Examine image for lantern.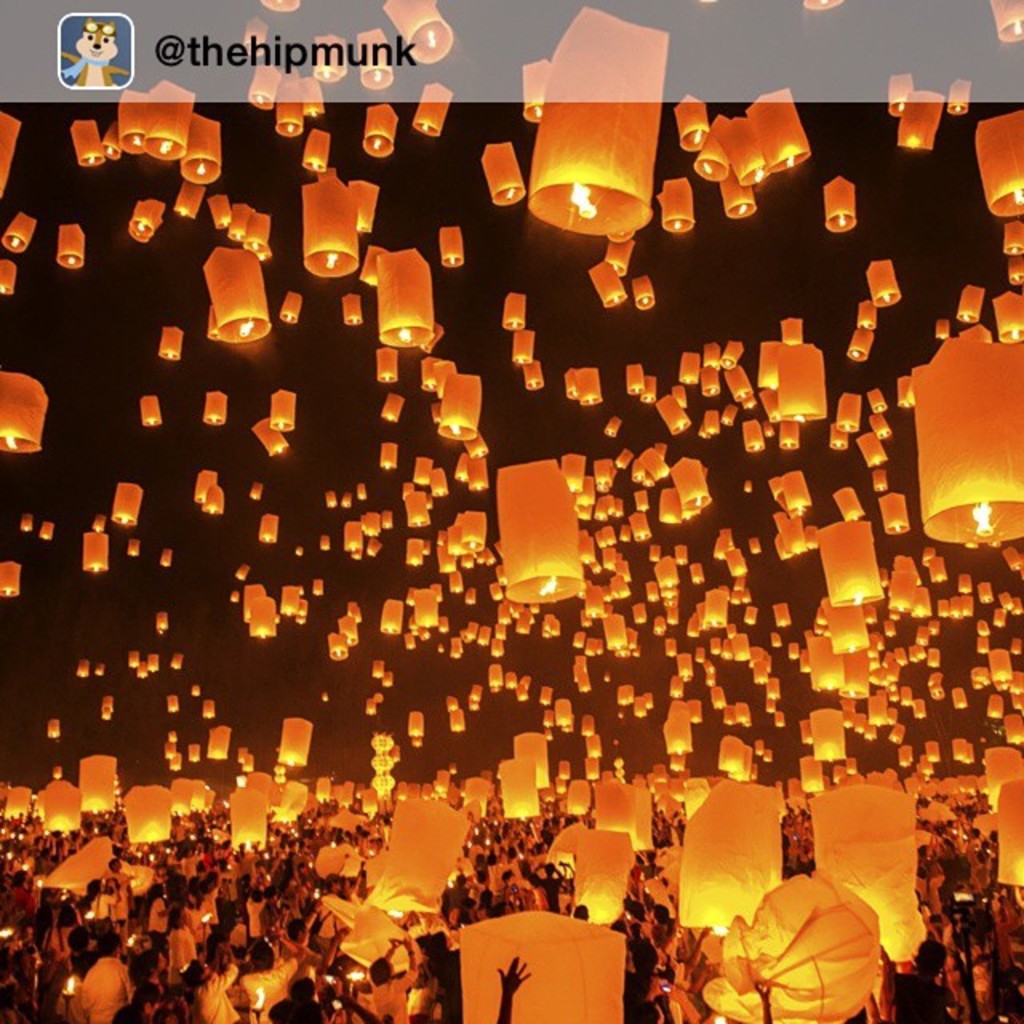
Examination result: (0, 376, 45, 448).
